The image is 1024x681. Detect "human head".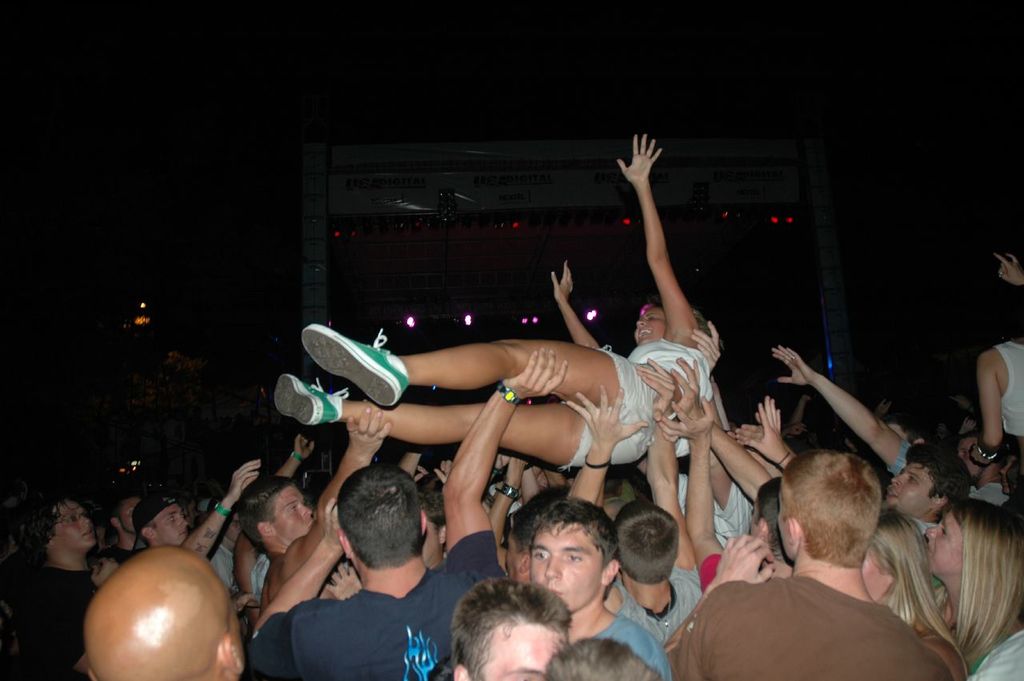
Detection: (left=889, top=444, right=971, bottom=515).
